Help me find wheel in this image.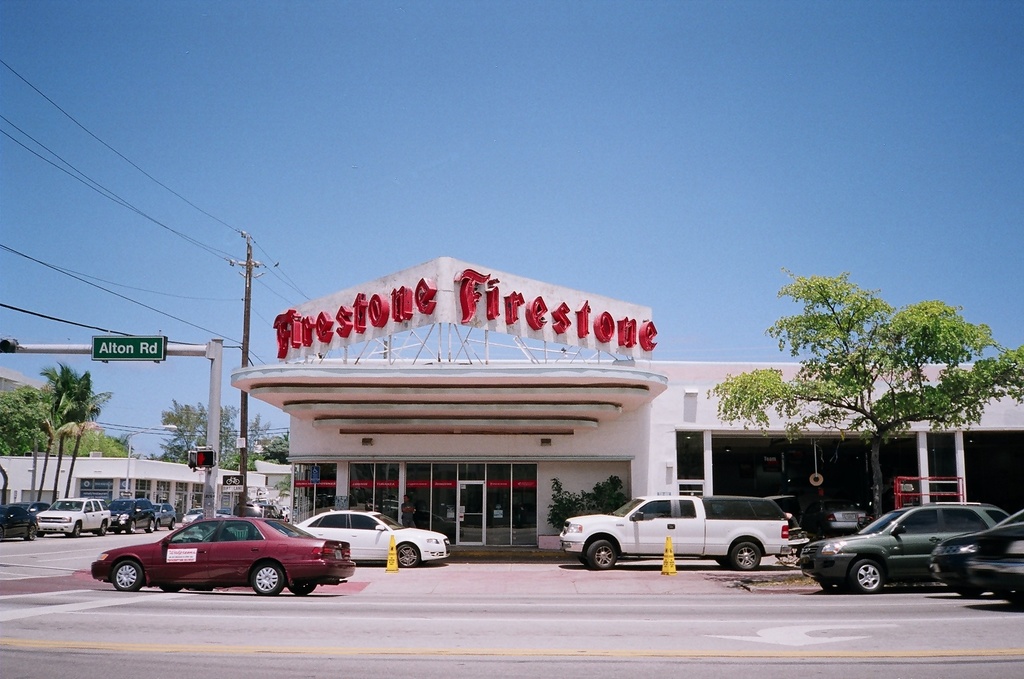
Found it: l=168, t=520, r=178, b=529.
